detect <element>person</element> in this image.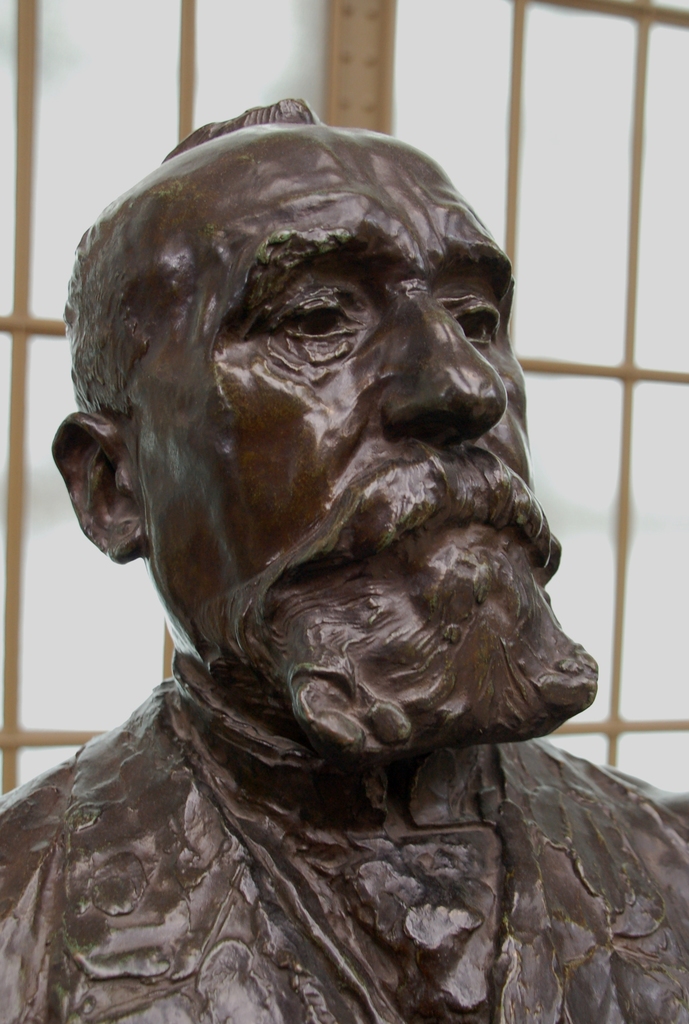
Detection: l=0, t=95, r=688, b=1023.
